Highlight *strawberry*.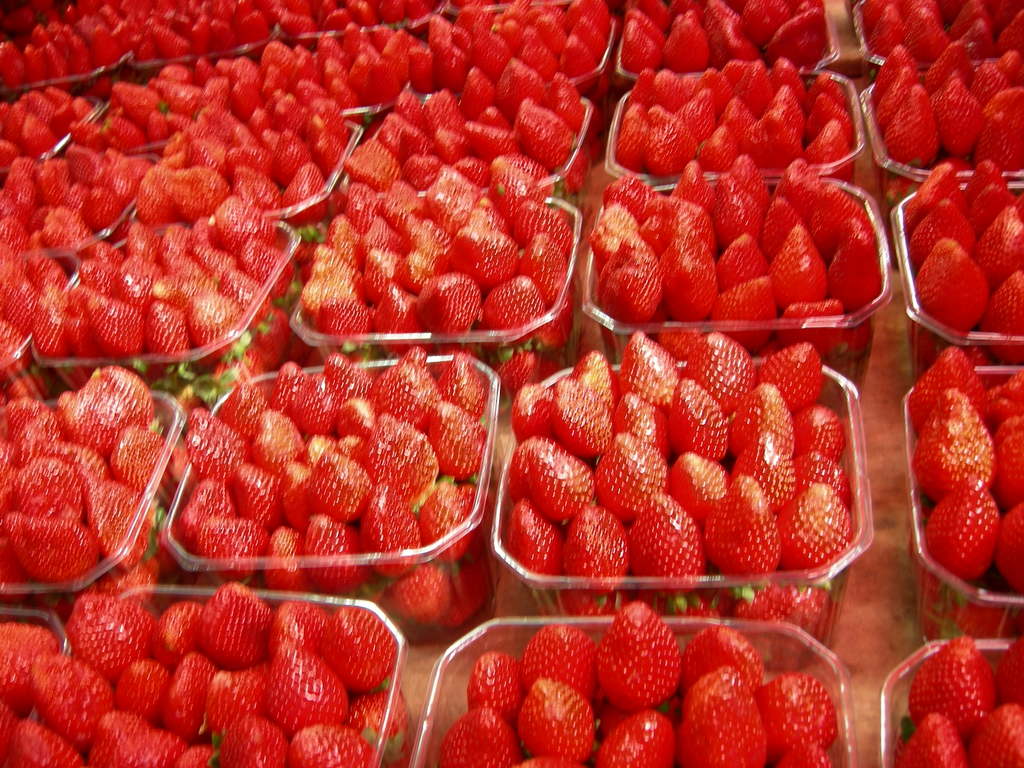
Highlighted region: 998:637:1023:710.
